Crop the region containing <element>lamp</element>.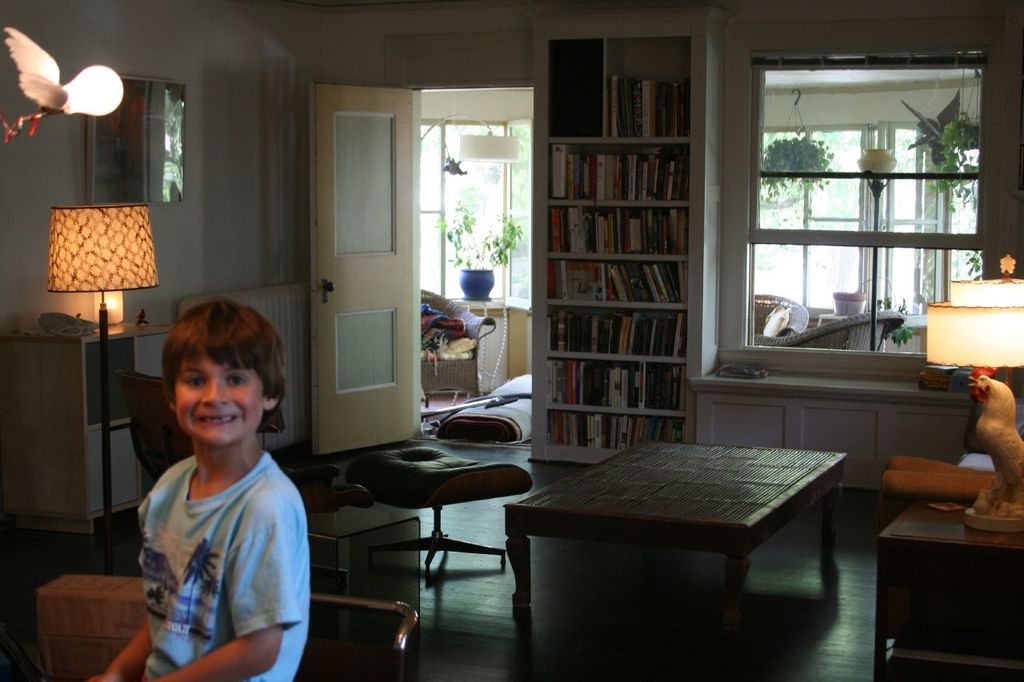
Crop region: region(926, 304, 1023, 459).
